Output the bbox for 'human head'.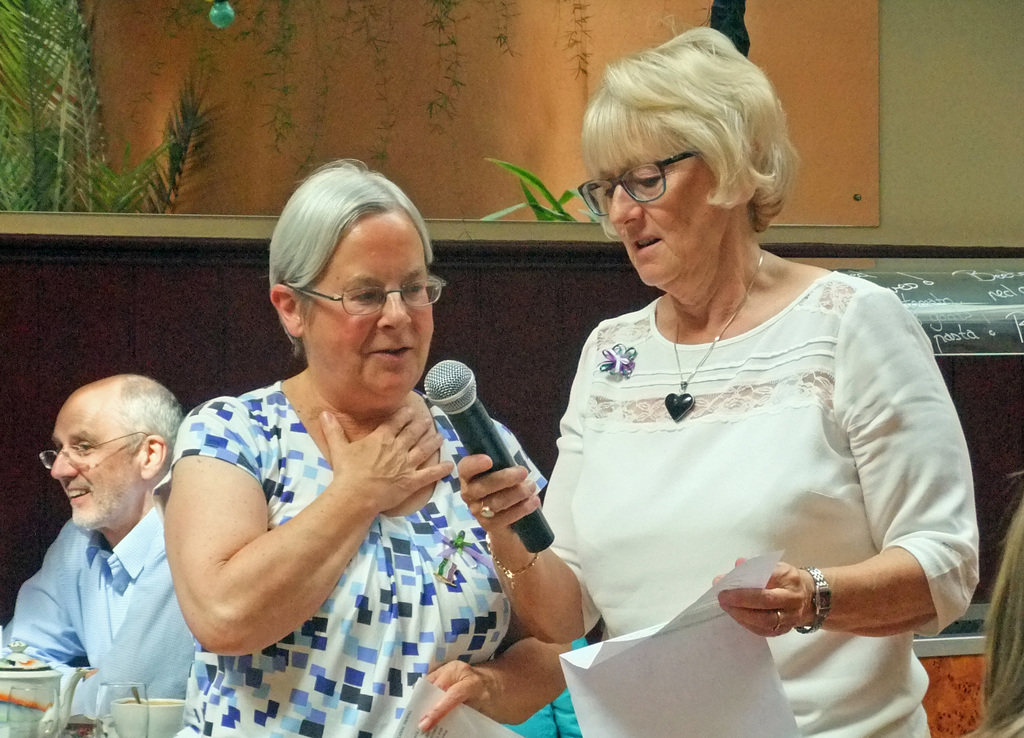
detection(40, 378, 173, 535).
